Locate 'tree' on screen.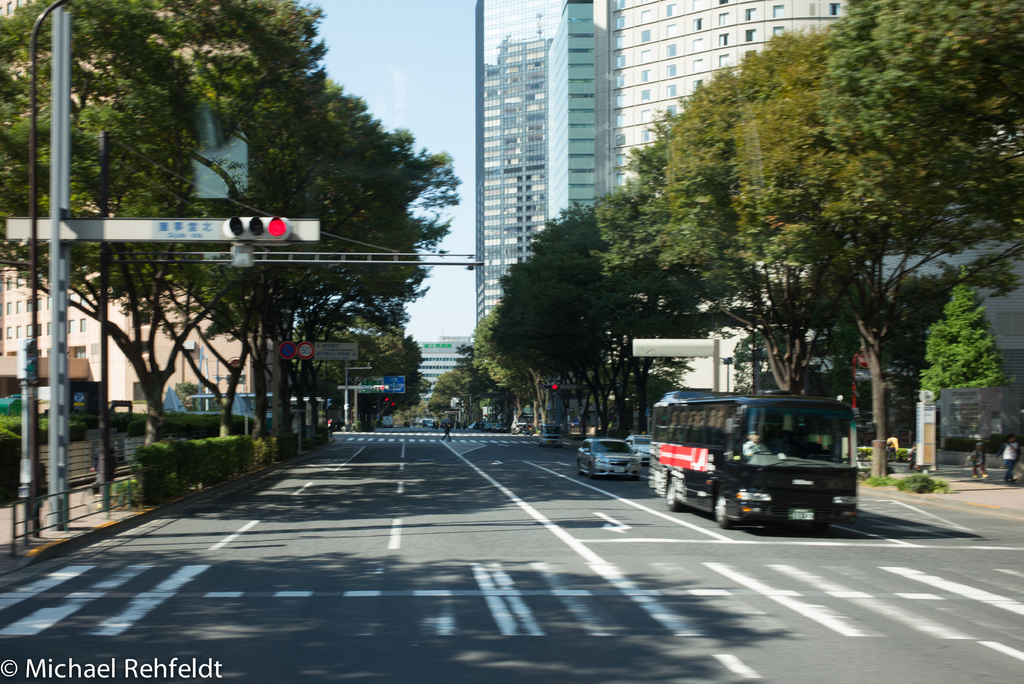
On screen at box(496, 193, 700, 452).
